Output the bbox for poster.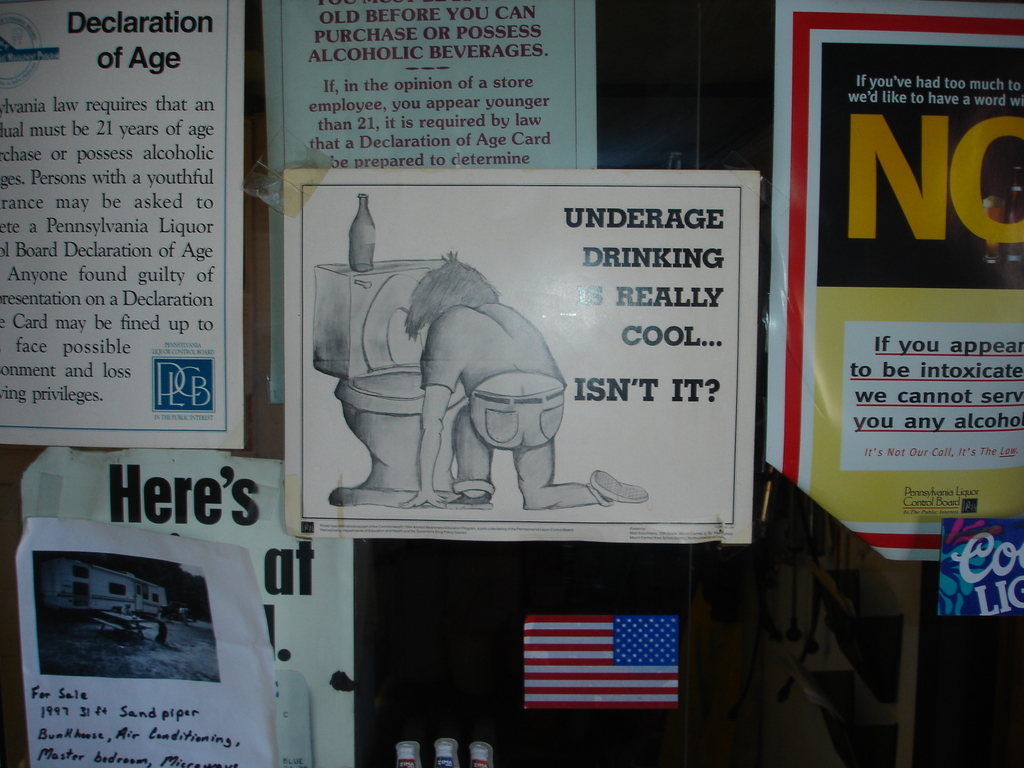
left=278, top=162, right=765, bottom=547.
